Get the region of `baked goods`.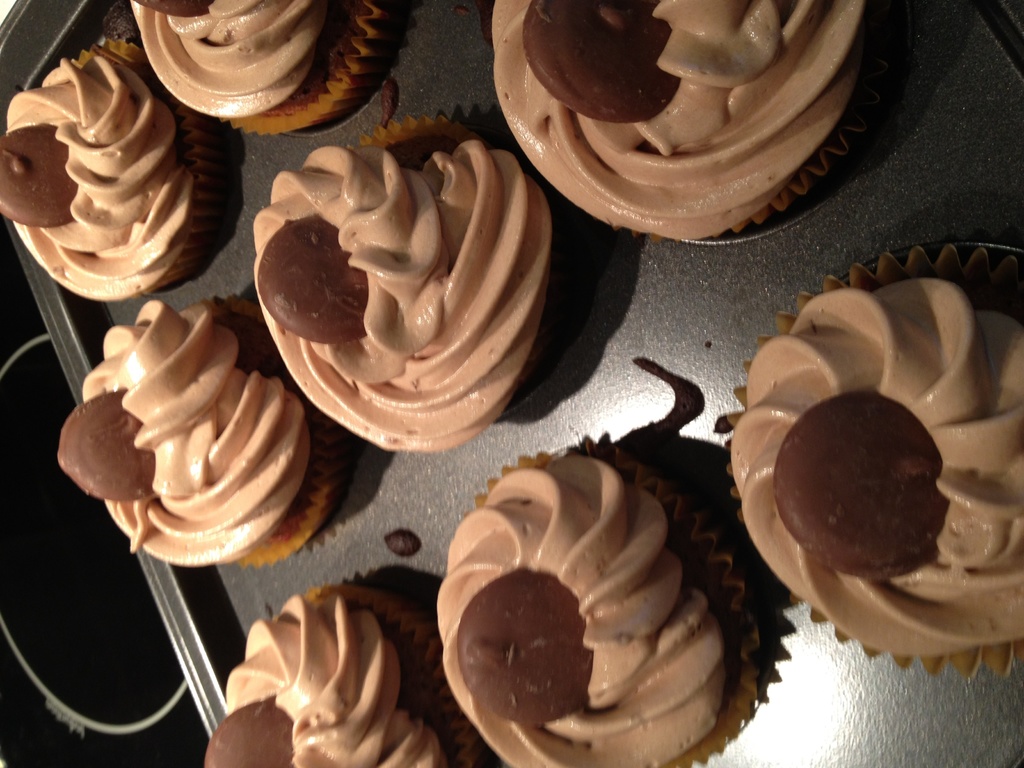
200, 588, 462, 767.
